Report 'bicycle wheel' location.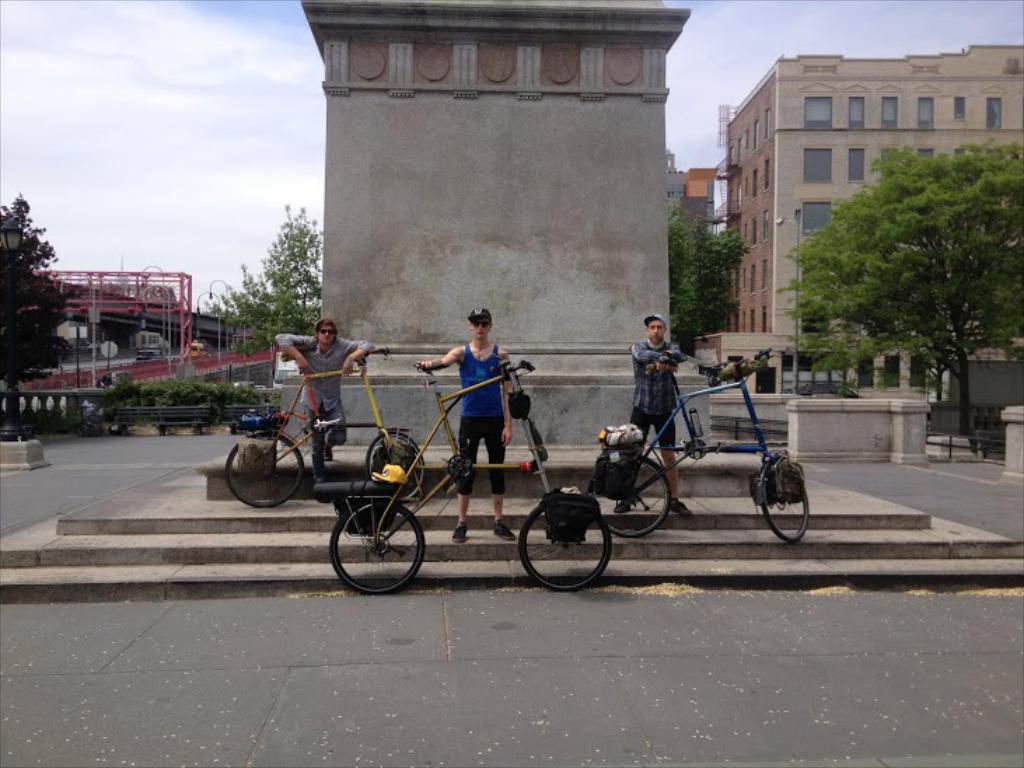
Report: {"left": 220, "top": 427, "right": 310, "bottom": 513}.
